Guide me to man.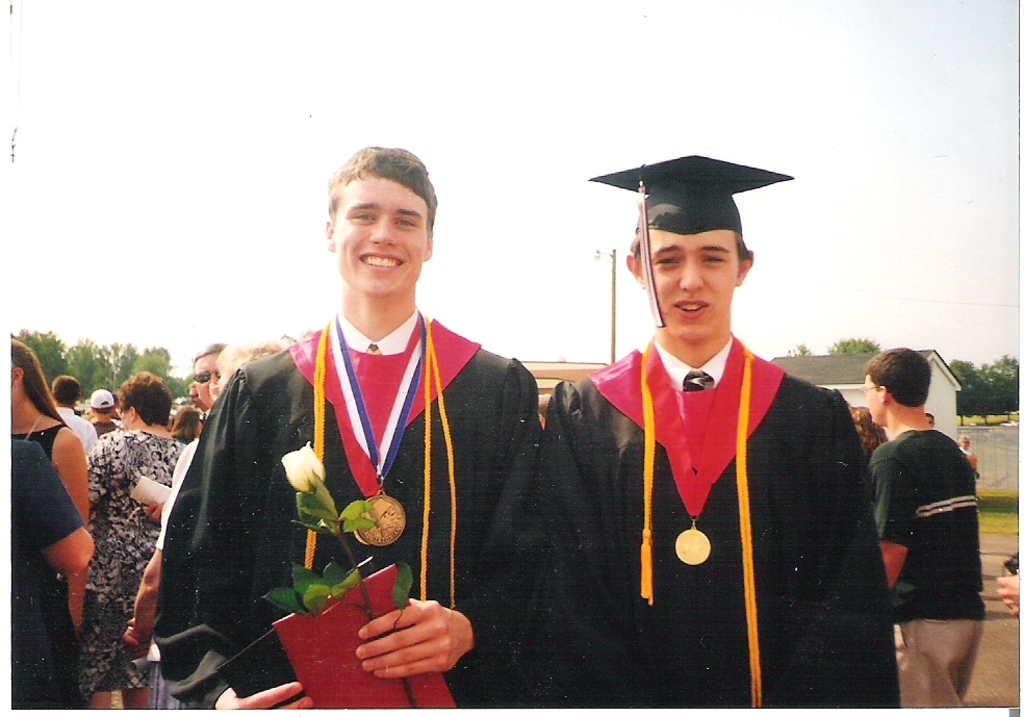
Guidance: (50, 369, 98, 453).
